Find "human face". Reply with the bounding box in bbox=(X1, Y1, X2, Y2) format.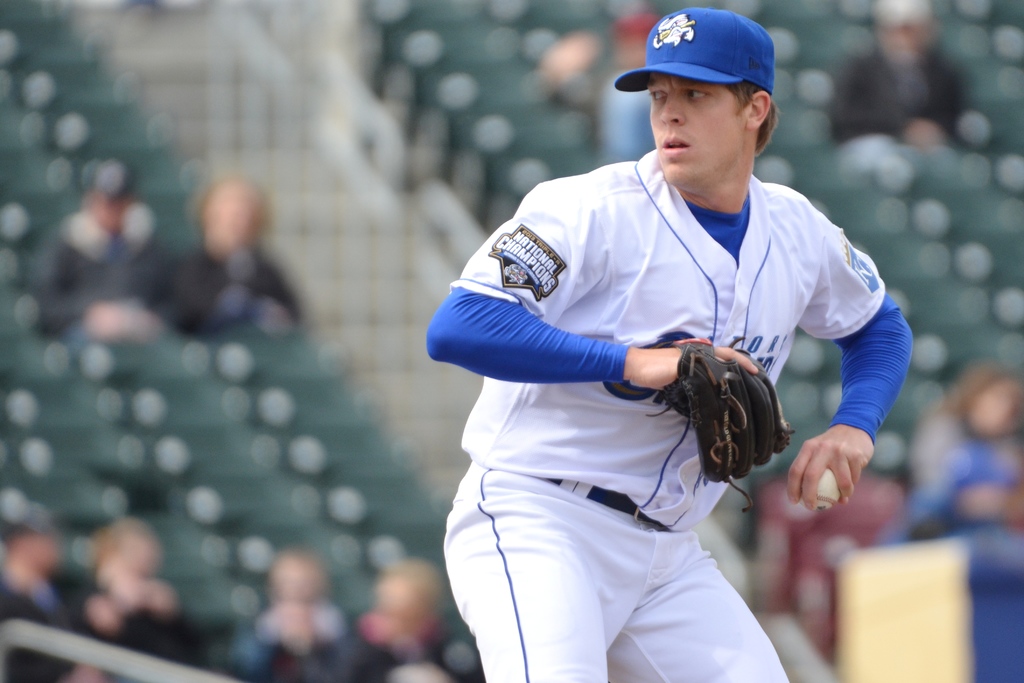
bbox=(637, 76, 751, 188).
